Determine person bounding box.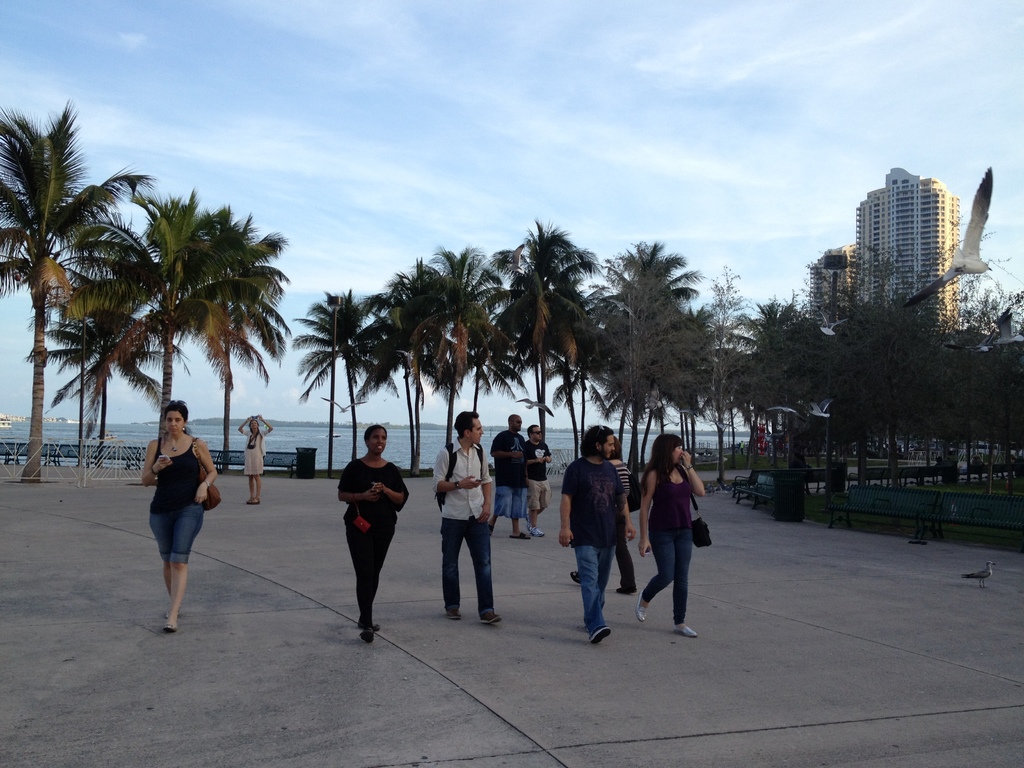
Determined: box(489, 413, 531, 539).
